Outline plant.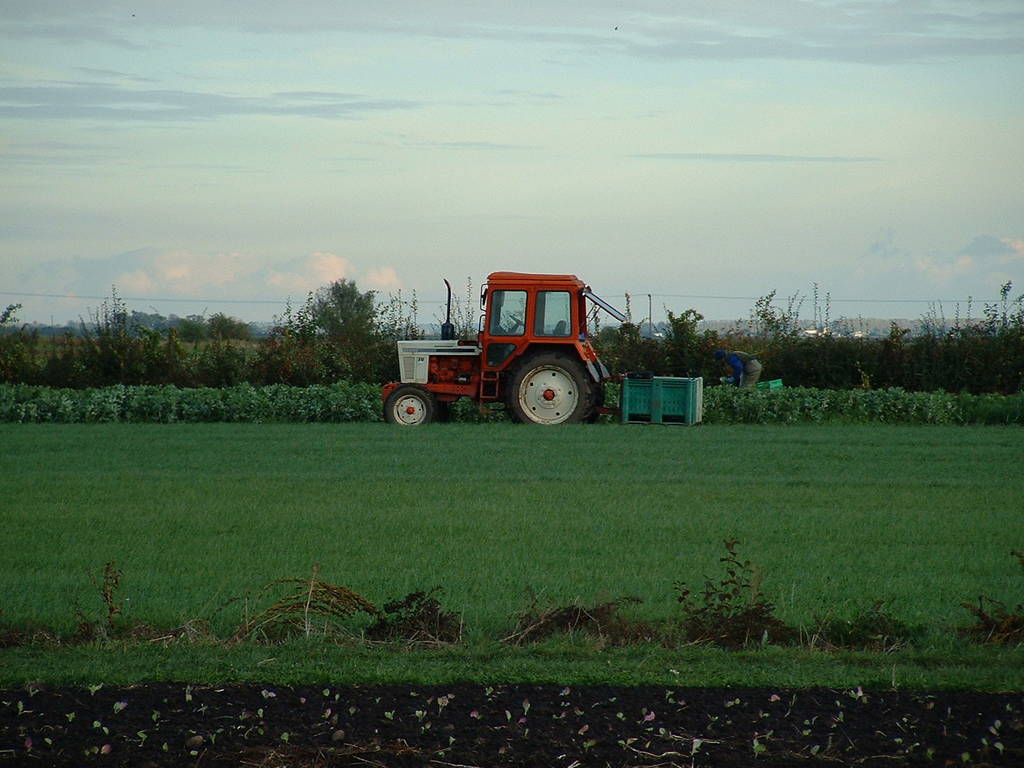
Outline: [x1=708, y1=717, x2=716, y2=725].
